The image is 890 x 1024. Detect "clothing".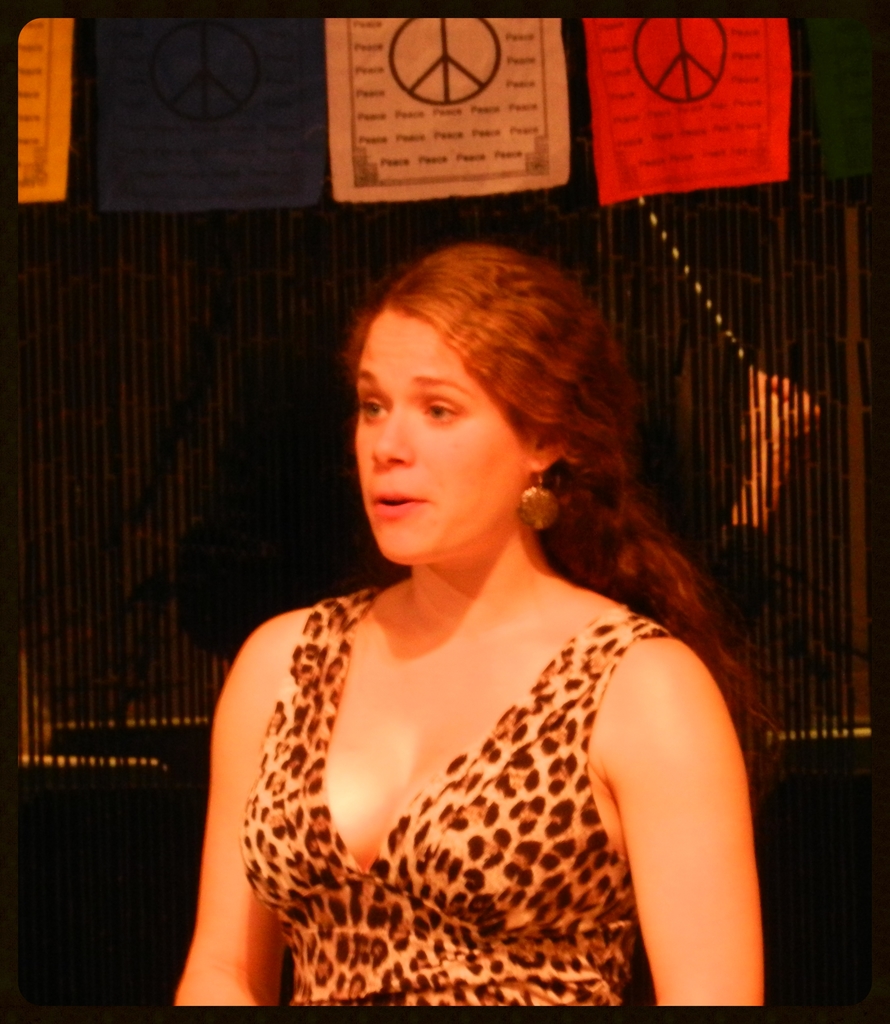
Detection: [230,584,679,1021].
